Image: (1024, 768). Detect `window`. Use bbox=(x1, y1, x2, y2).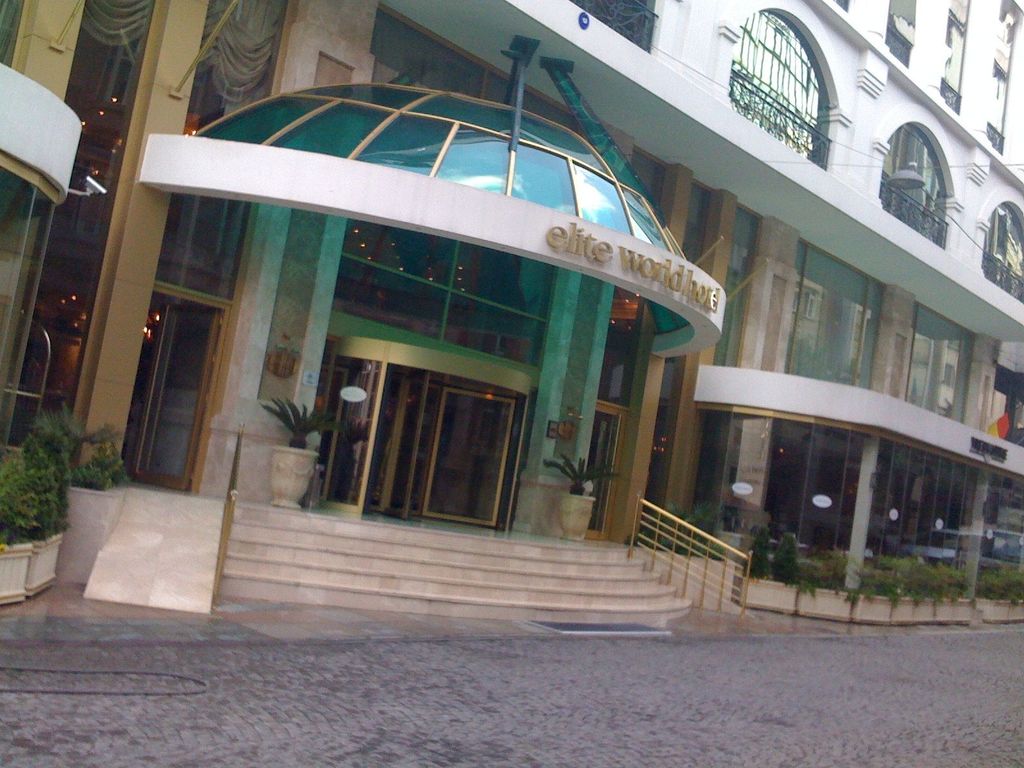
bbox=(984, 62, 1011, 156).
